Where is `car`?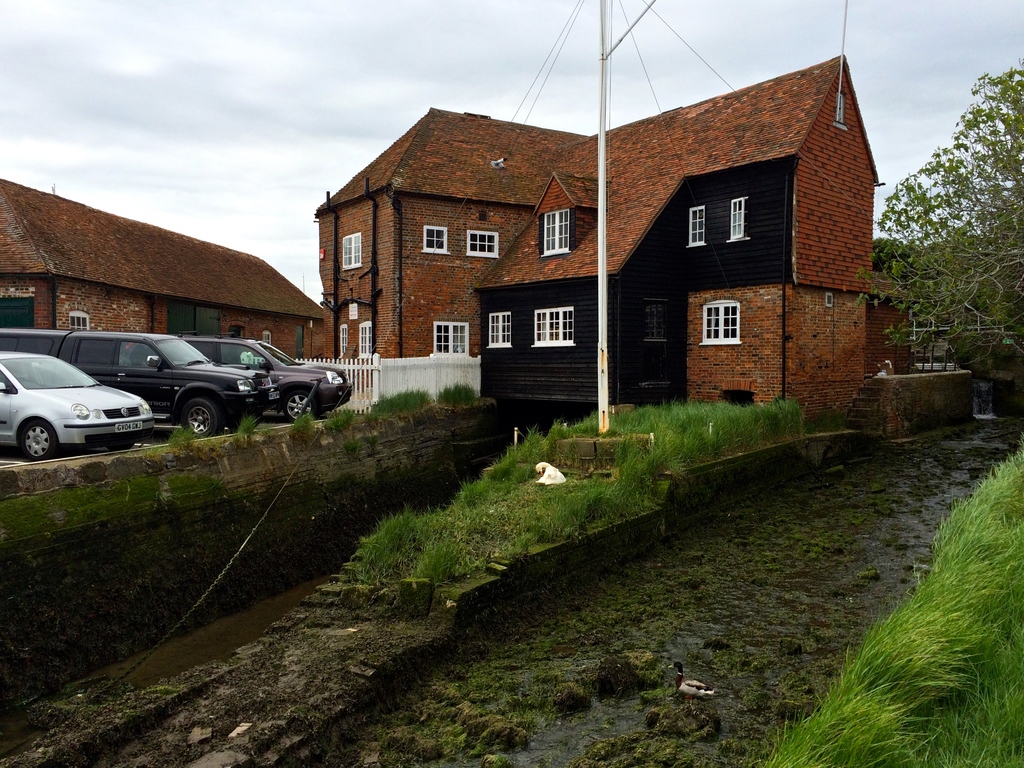
Rect(177, 330, 352, 423).
